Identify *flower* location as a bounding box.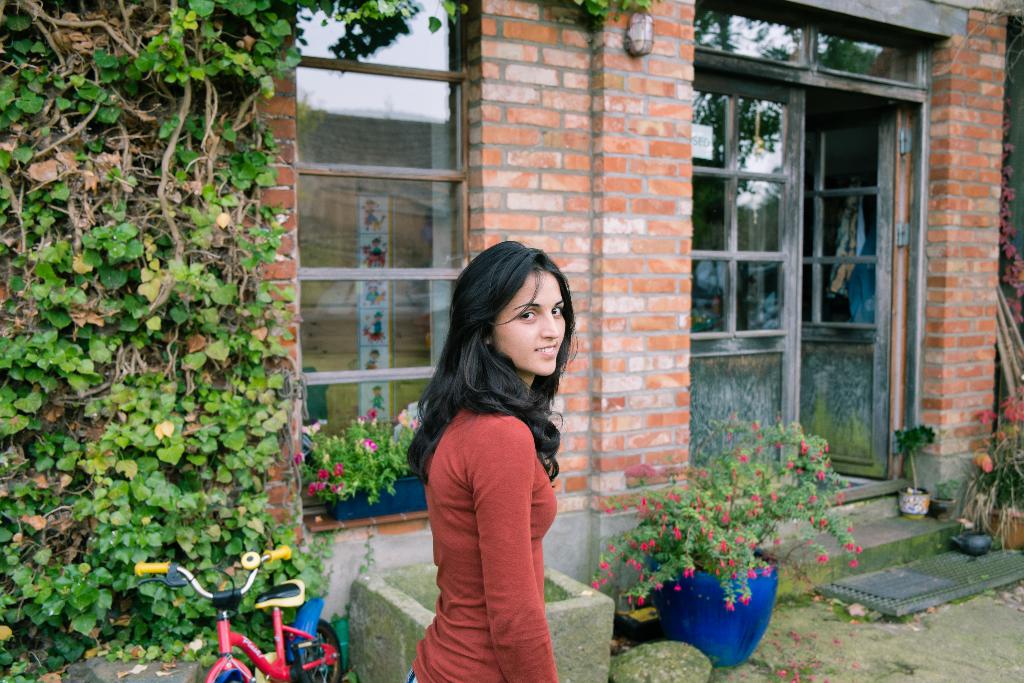
(left=332, top=462, right=345, bottom=483).
